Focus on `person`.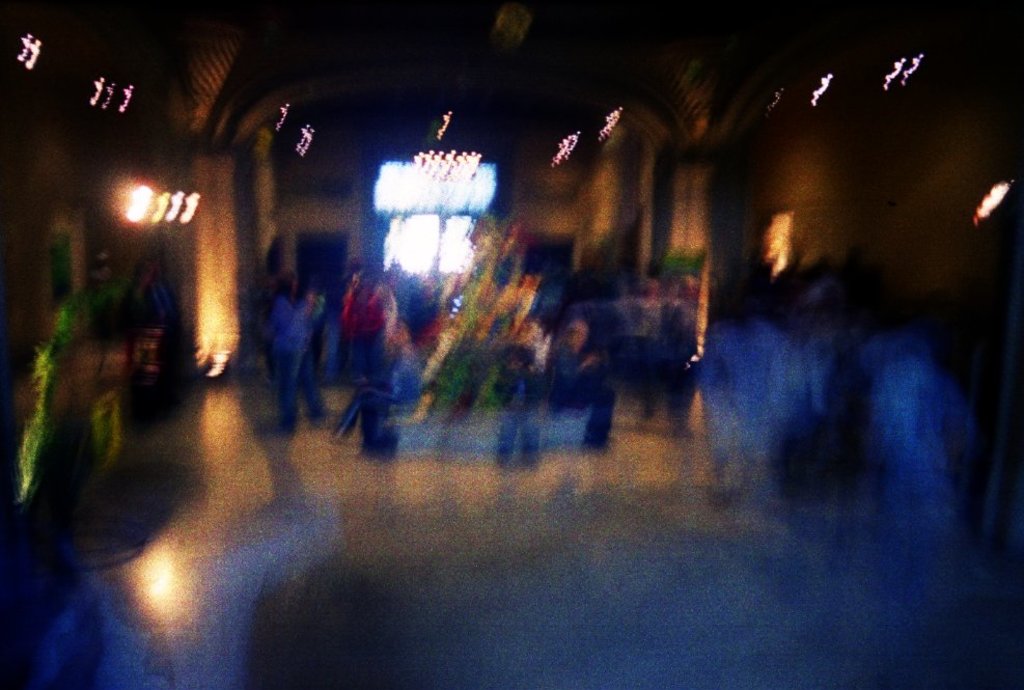
Focused at [549, 316, 624, 457].
